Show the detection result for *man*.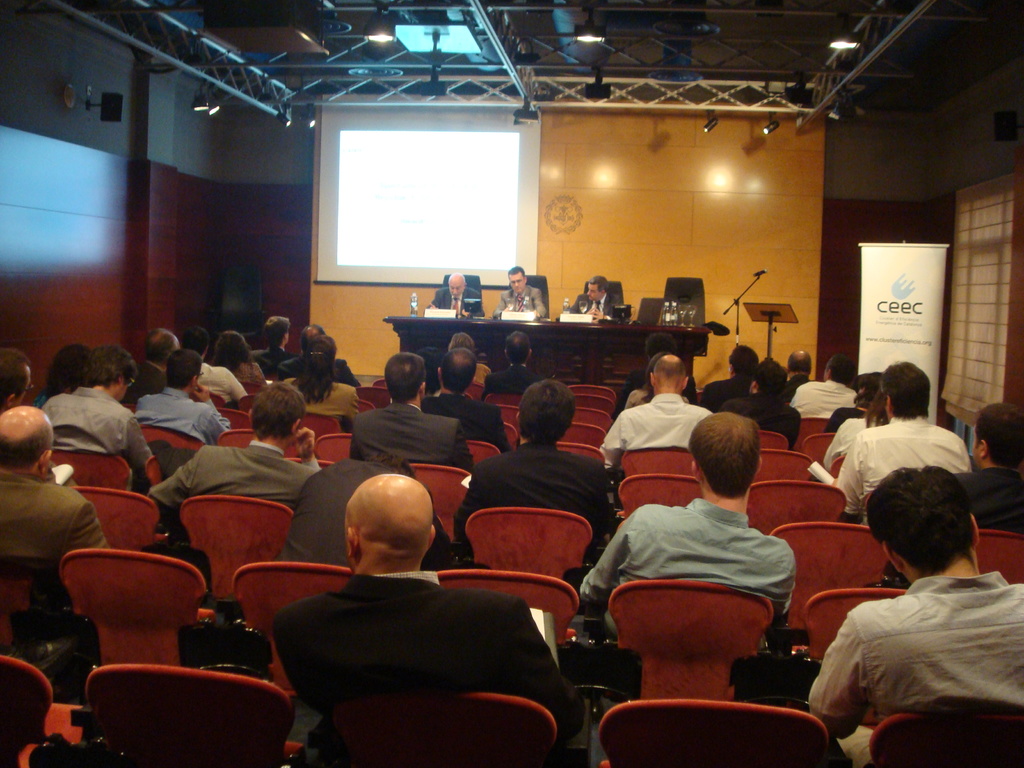
x1=0, y1=403, x2=110, y2=564.
